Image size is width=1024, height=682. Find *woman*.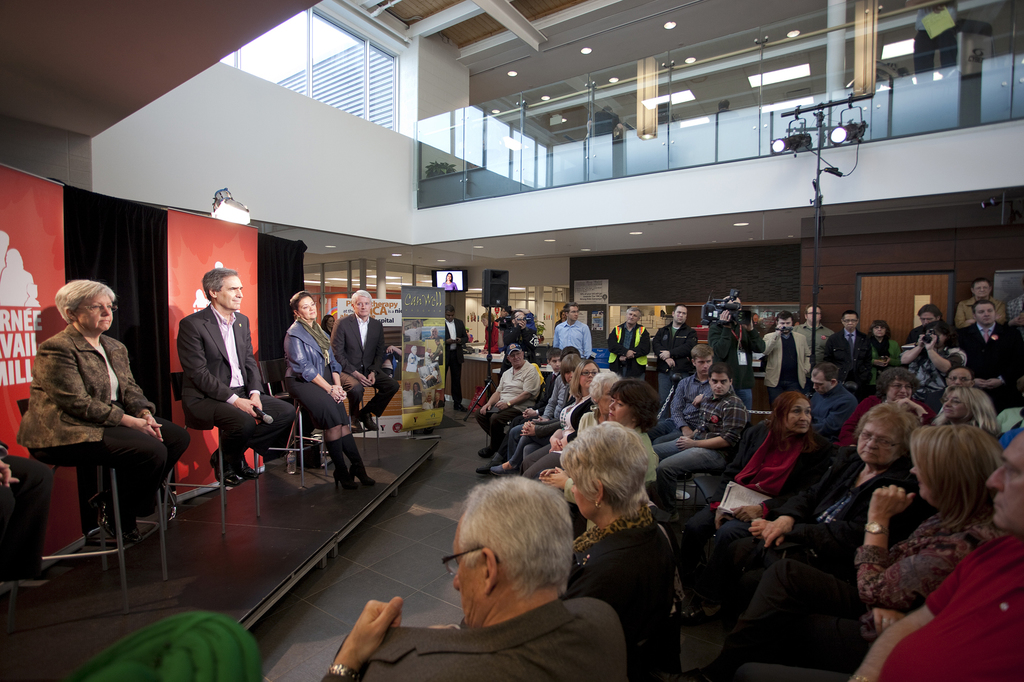
[left=522, top=356, right=601, bottom=477].
